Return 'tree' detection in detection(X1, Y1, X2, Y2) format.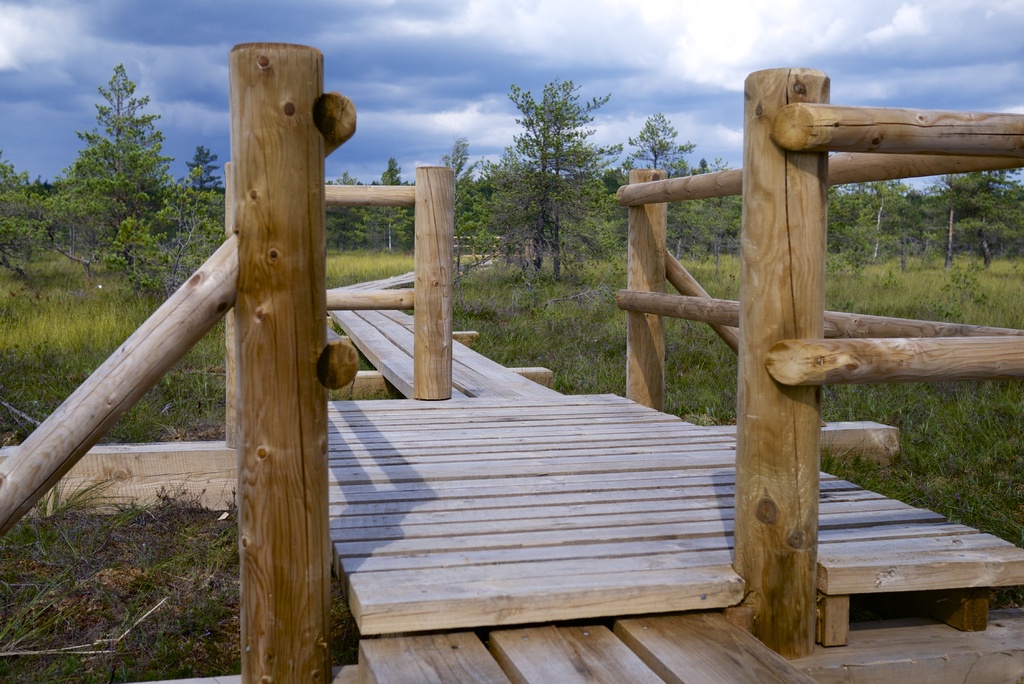
detection(476, 69, 626, 291).
